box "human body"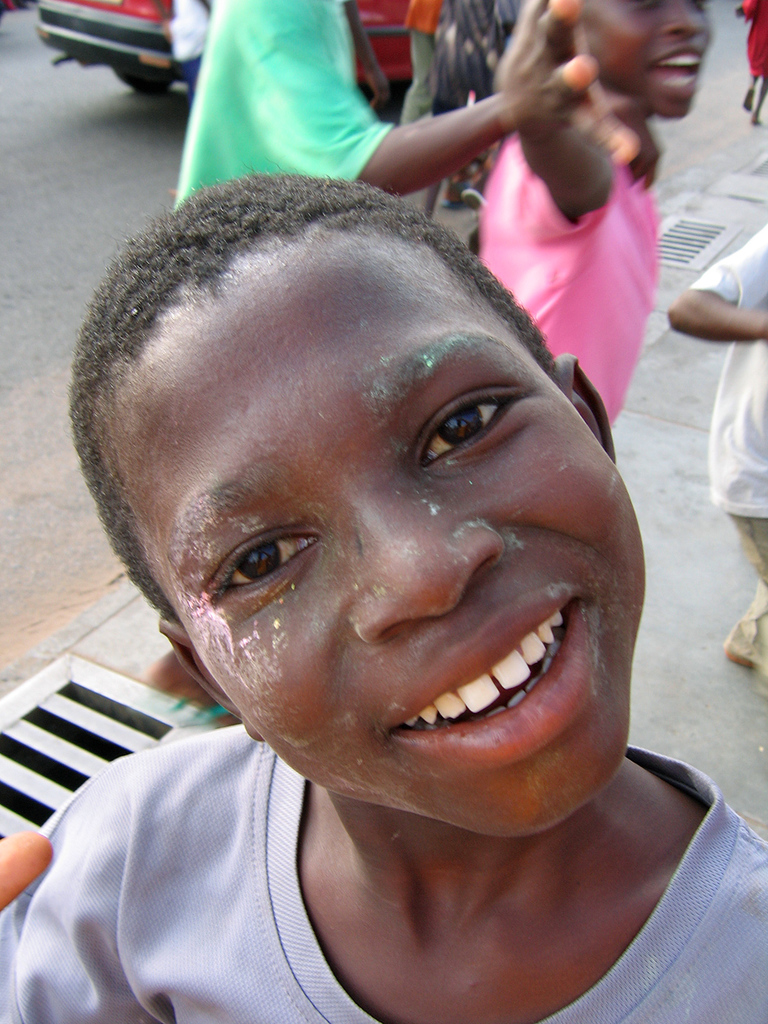
l=472, t=0, r=717, b=424
